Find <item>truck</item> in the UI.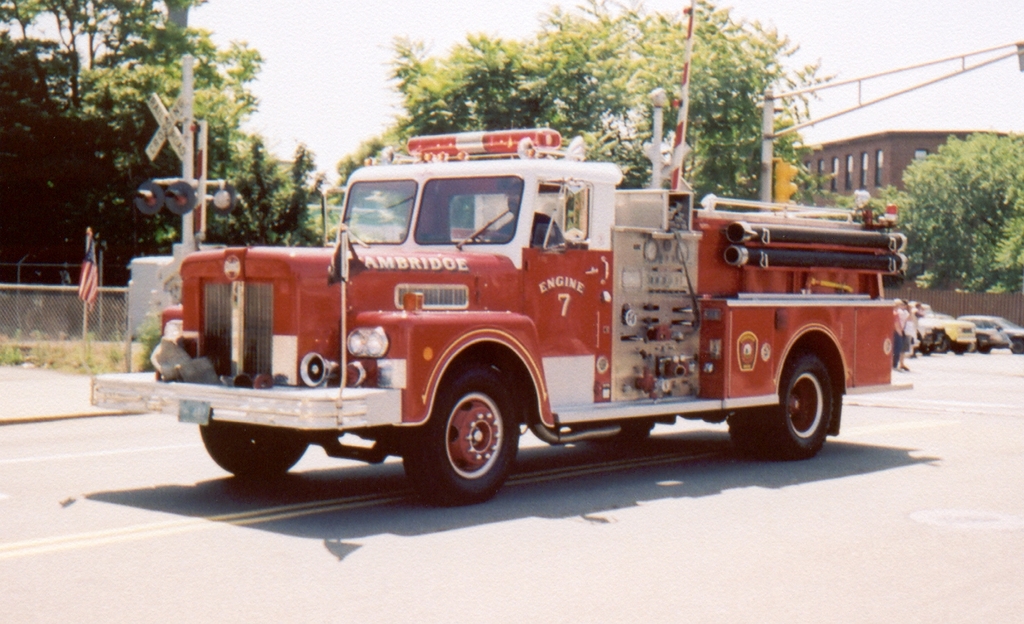
UI element at locate(133, 127, 915, 506).
